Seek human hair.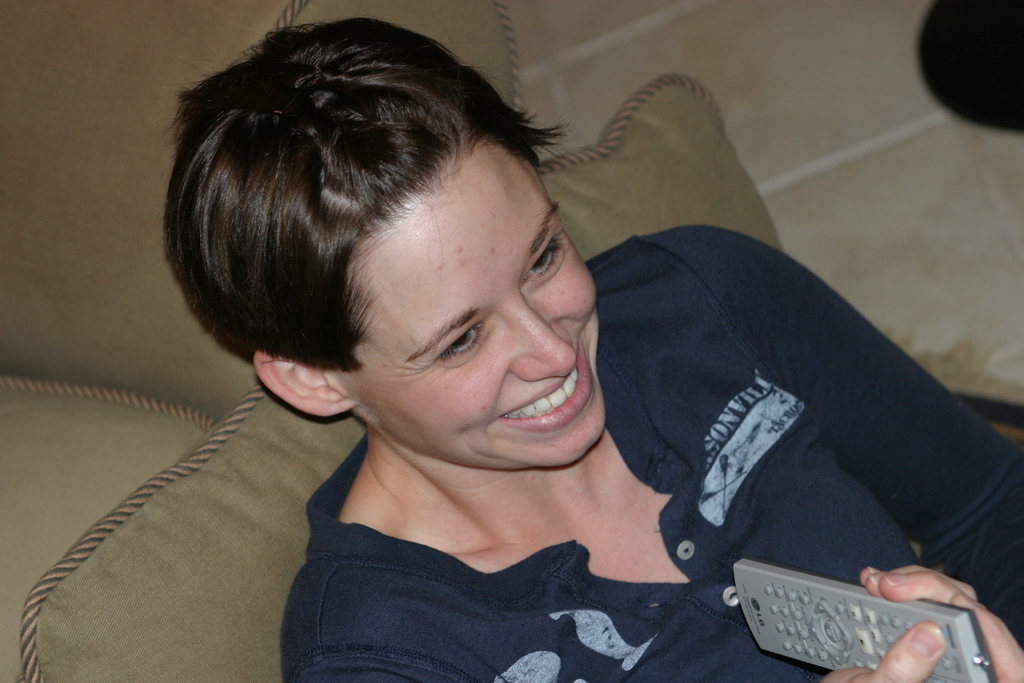
(160, 14, 577, 378).
